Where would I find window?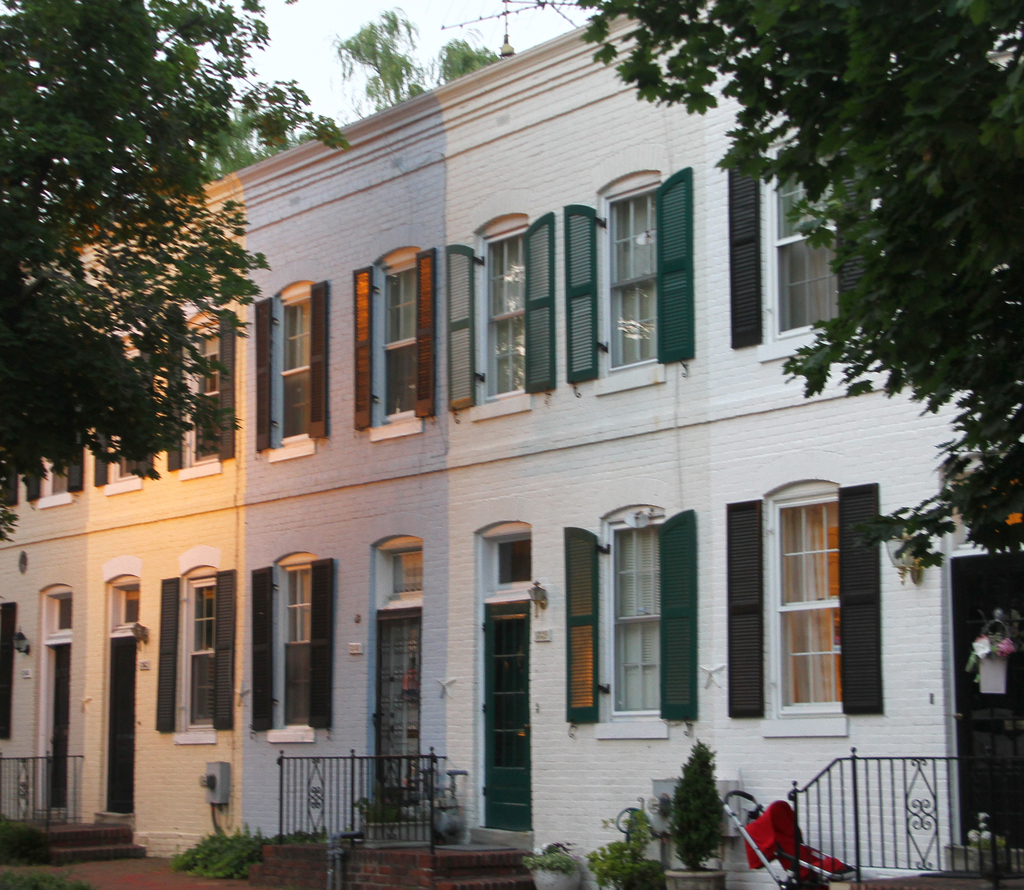
At rect(359, 248, 438, 437).
